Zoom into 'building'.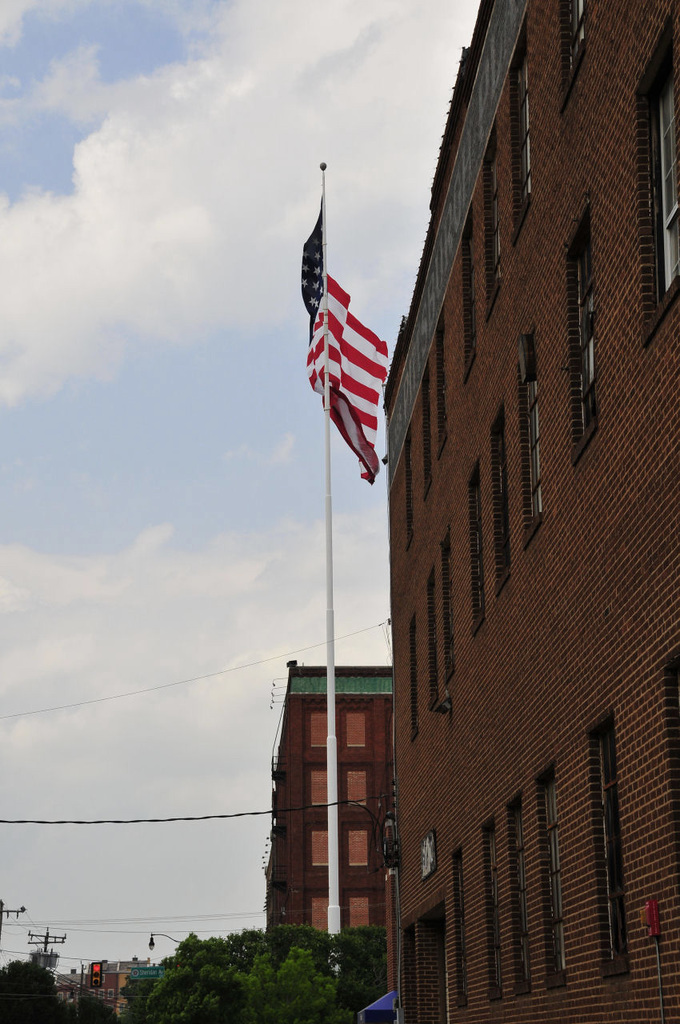
Zoom target: (left=384, top=0, right=679, bottom=1023).
